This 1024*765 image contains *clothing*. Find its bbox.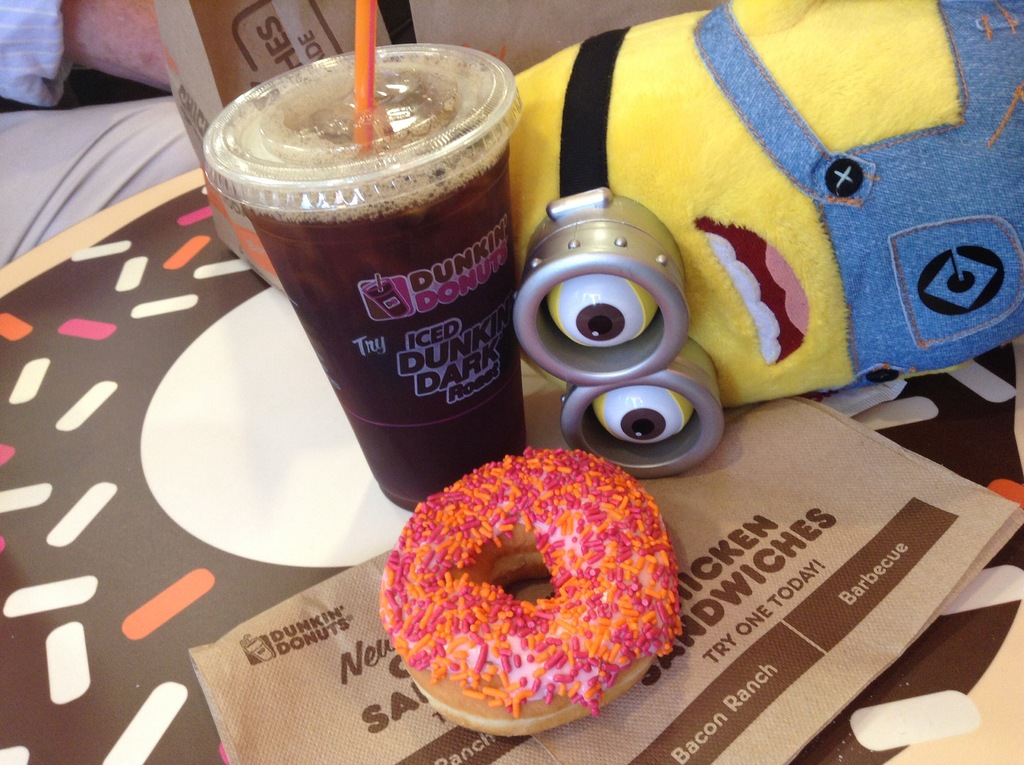
{"x1": 696, "y1": 1, "x2": 1023, "y2": 389}.
